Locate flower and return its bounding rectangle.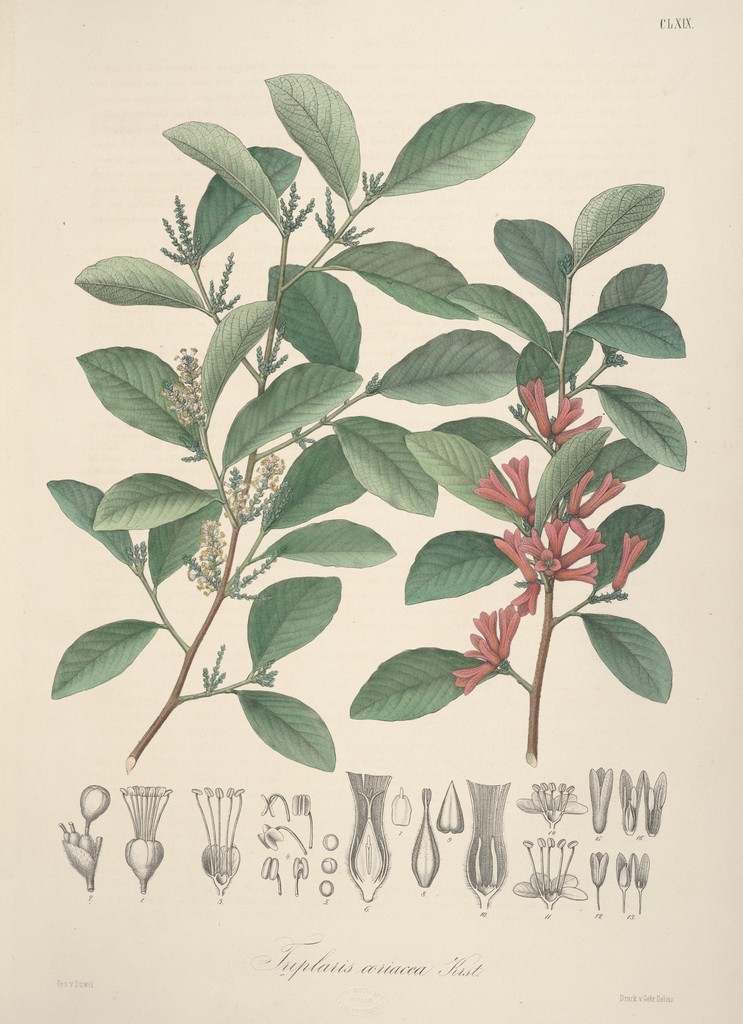
BBox(514, 581, 541, 616).
